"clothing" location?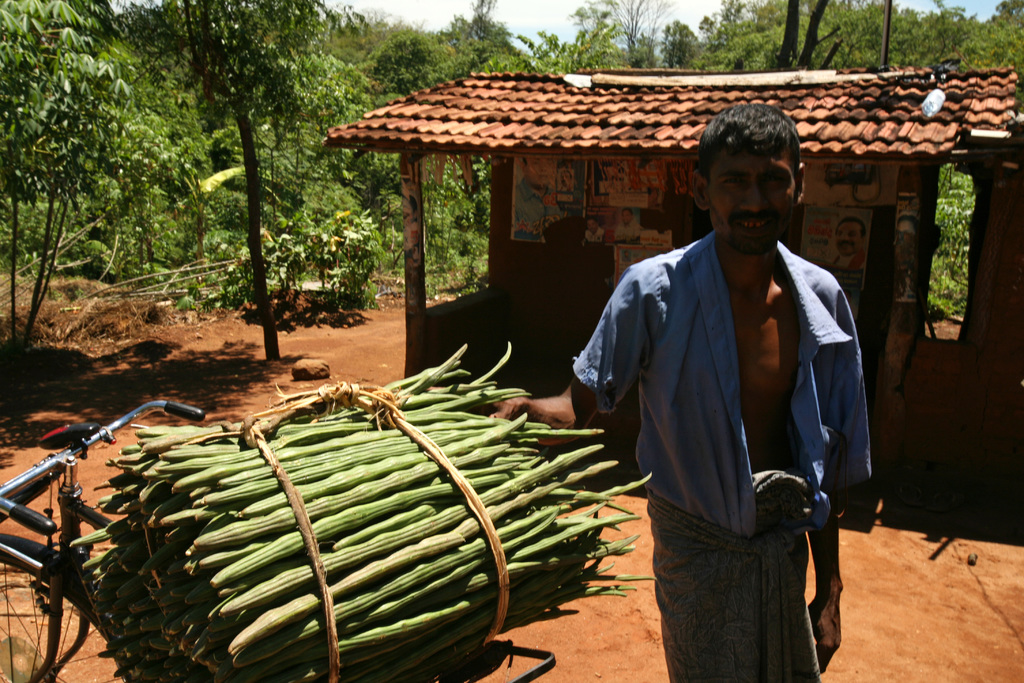
573,227,872,682
